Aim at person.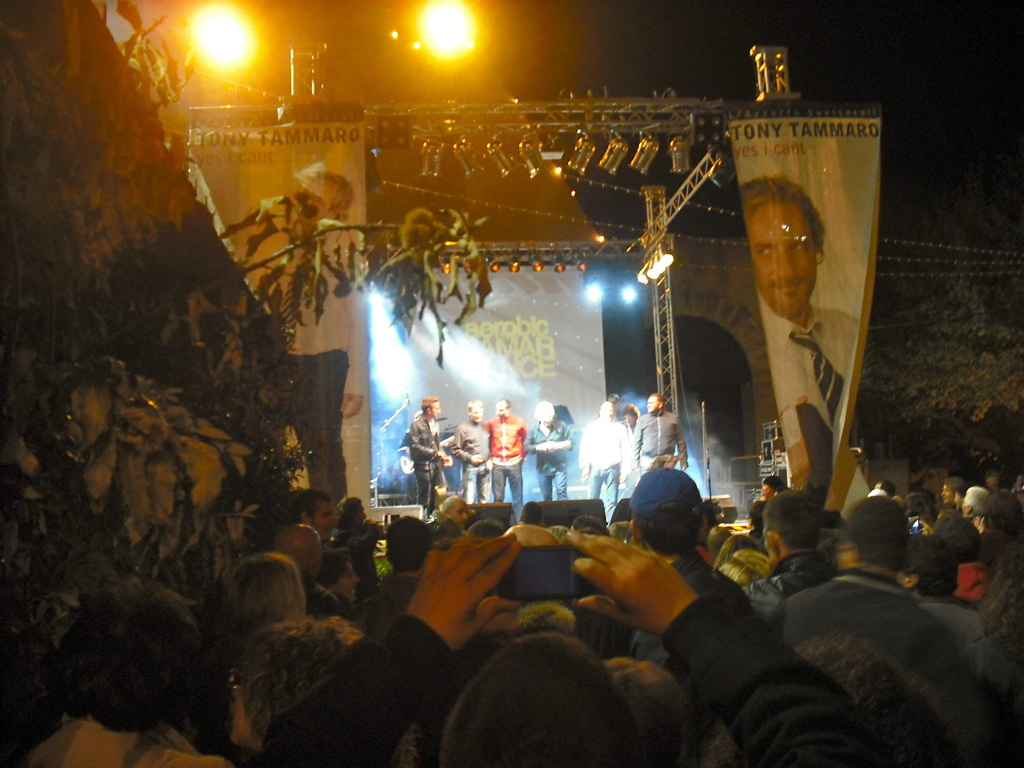
Aimed at x1=405 y1=396 x2=453 y2=506.
